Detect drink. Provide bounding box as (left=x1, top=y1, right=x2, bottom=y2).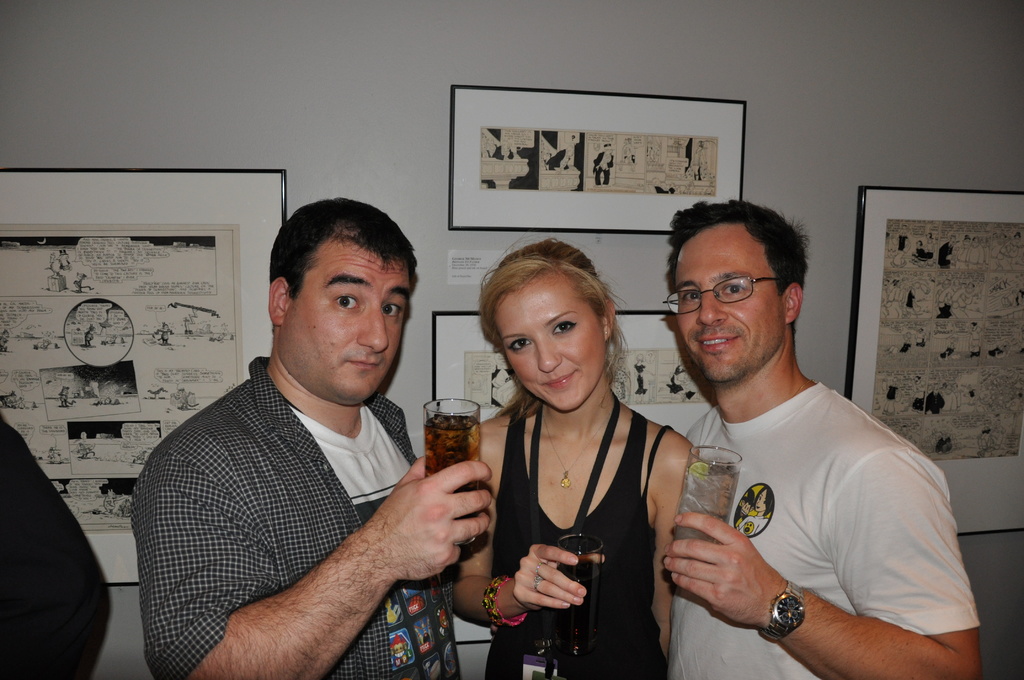
(left=423, top=409, right=490, bottom=483).
